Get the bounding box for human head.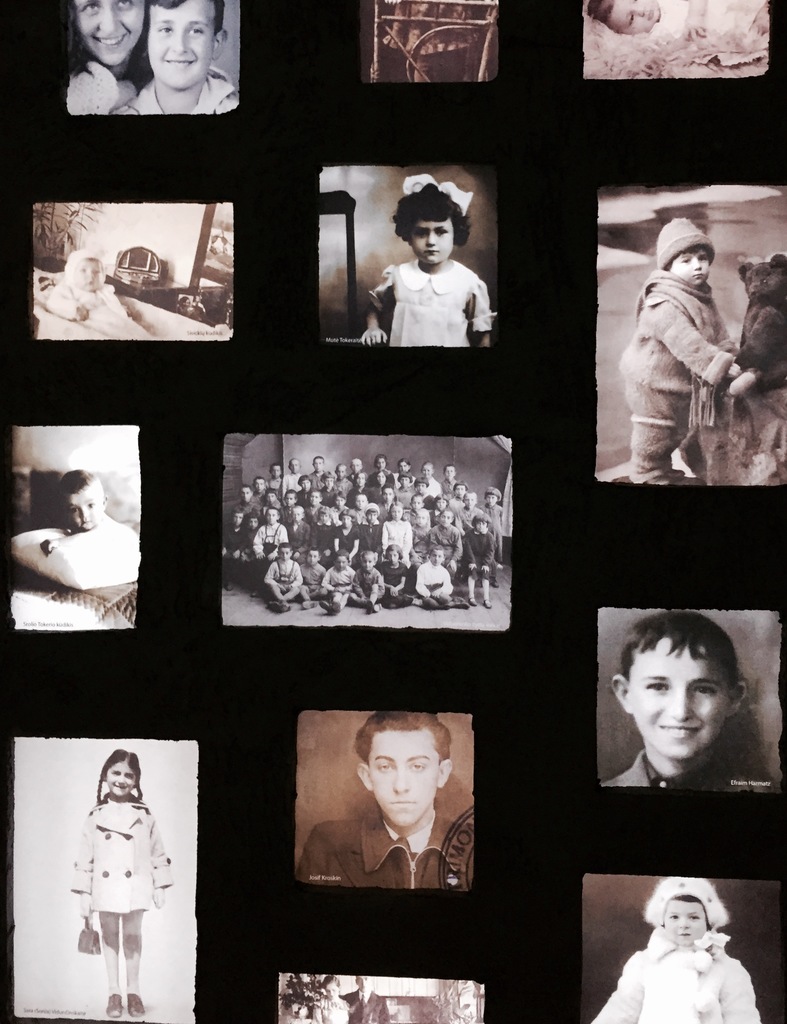
select_region(333, 491, 343, 512).
